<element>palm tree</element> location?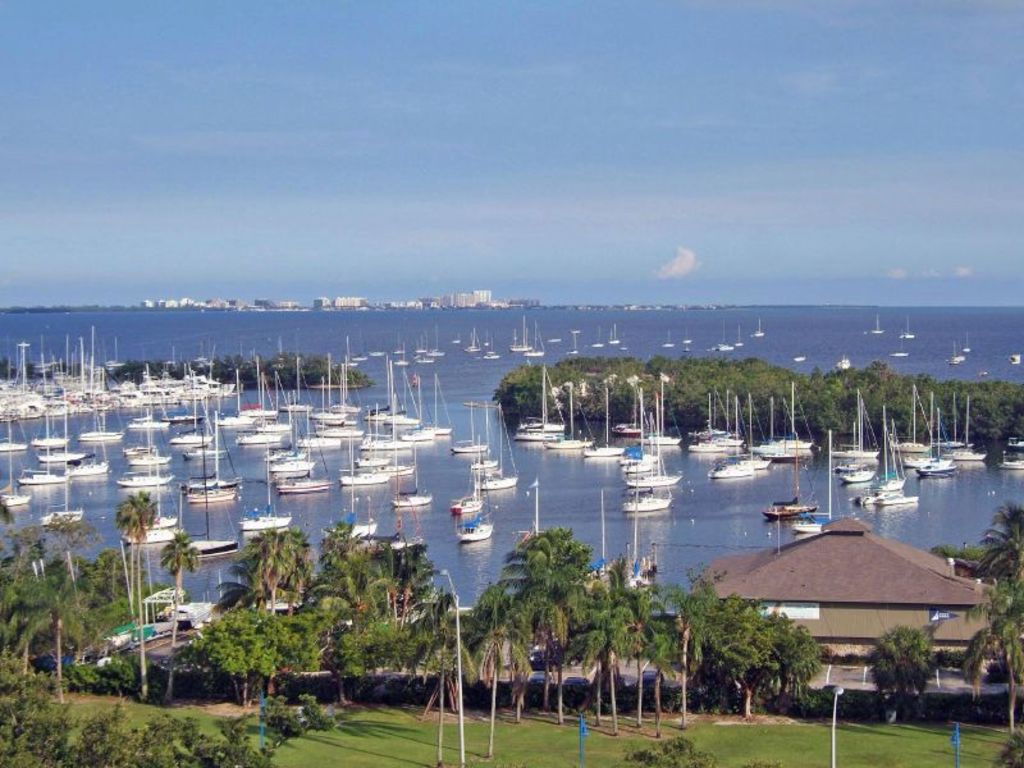
x1=691, y1=580, x2=781, y2=707
